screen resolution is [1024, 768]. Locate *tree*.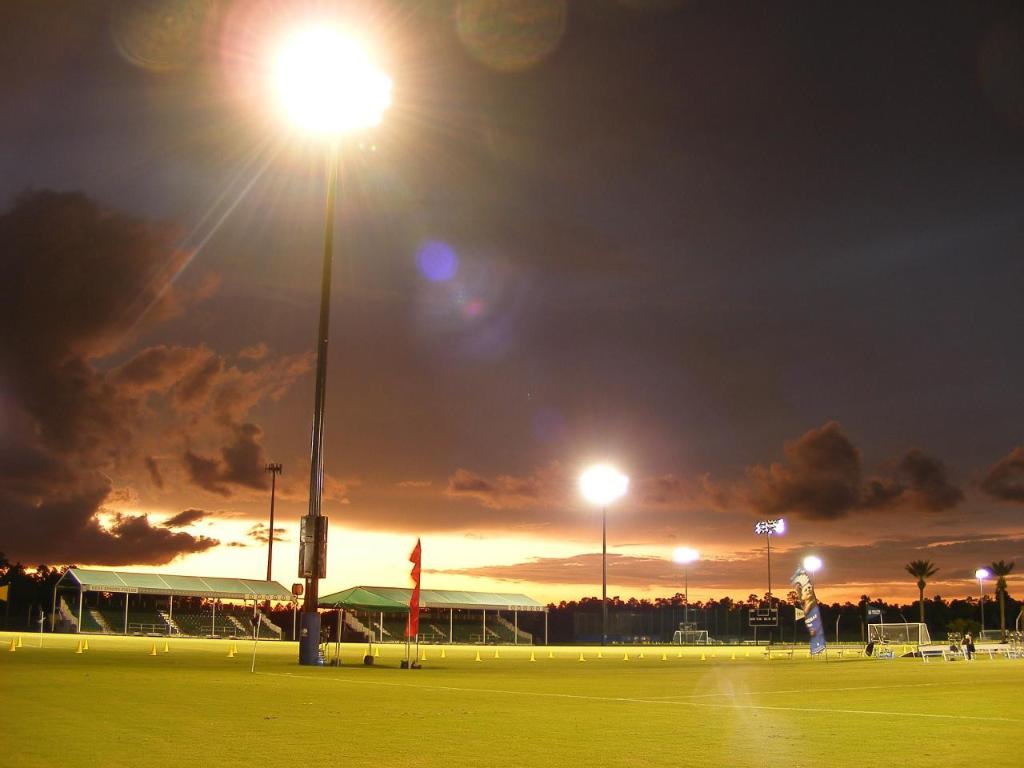
select_region(982, 555, 1014, 641).
